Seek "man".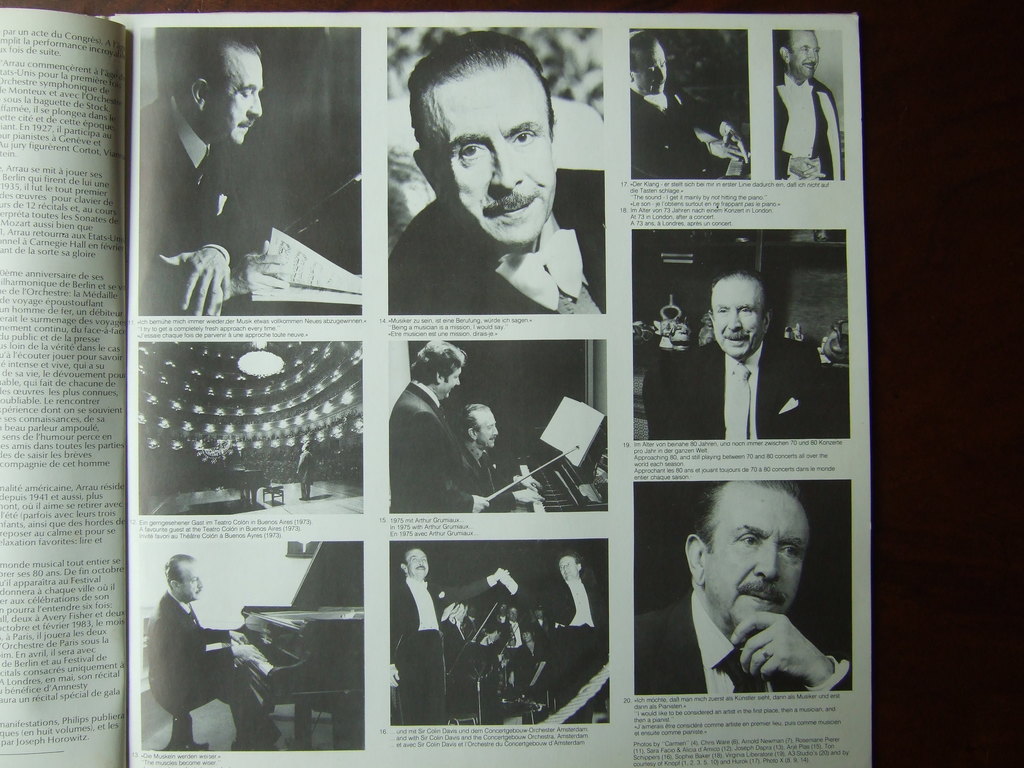
138 29 294 316.
